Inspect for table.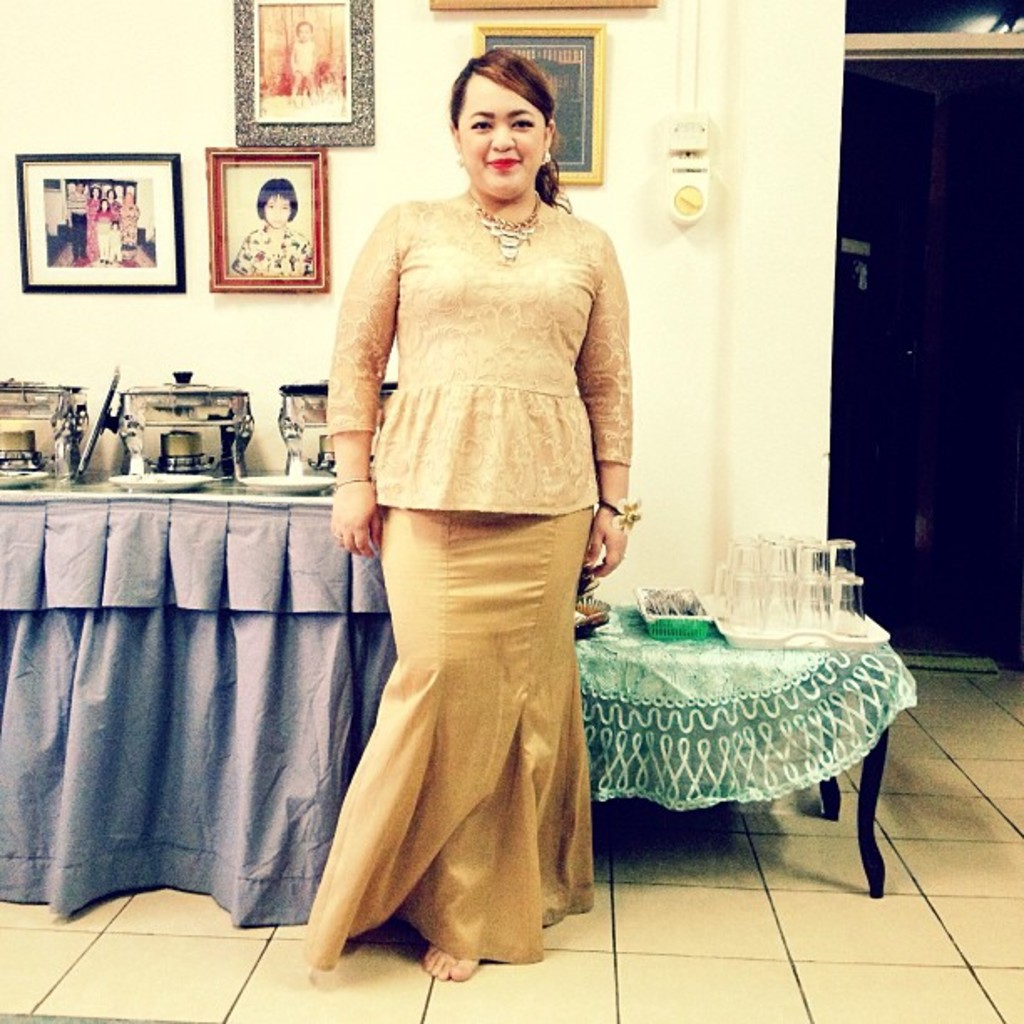
Inspection: bbox=(569, 596, 929, 899).
